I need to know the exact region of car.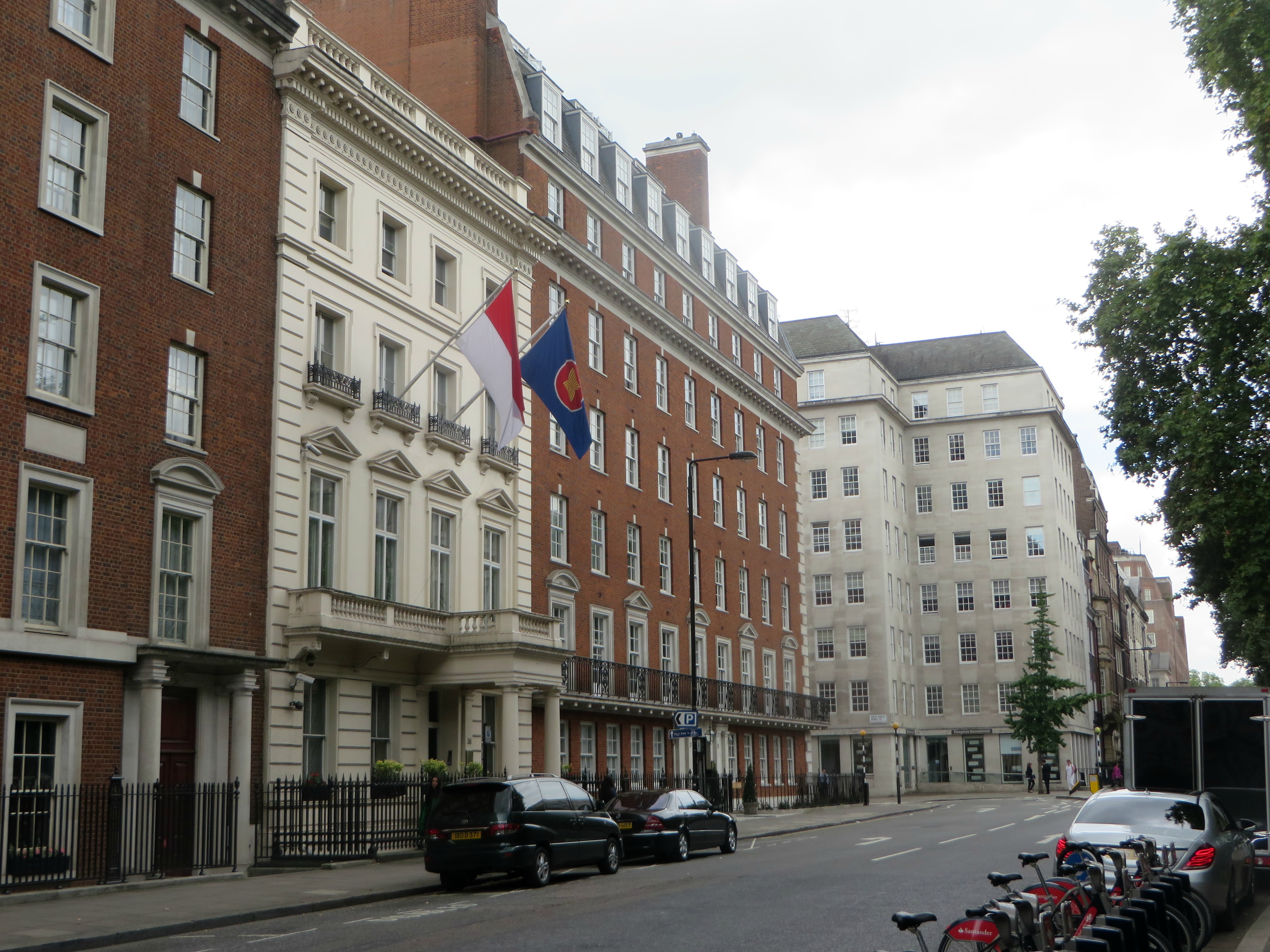
Region: bbox(192, 250, 236, 273).
